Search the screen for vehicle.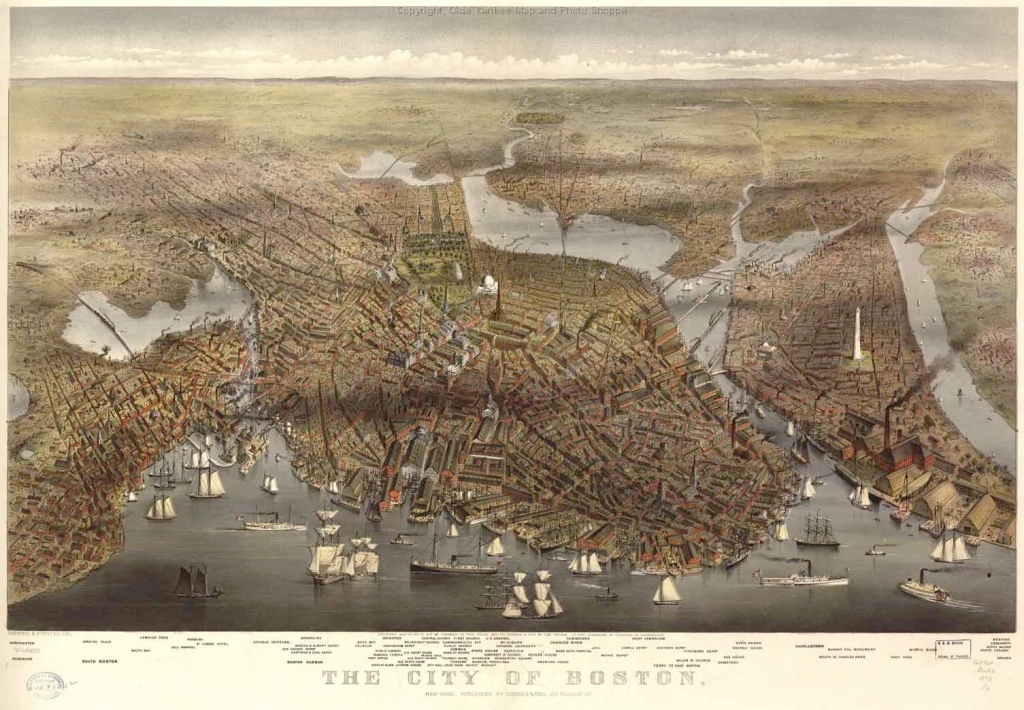
Found at (790,432,815,464).
